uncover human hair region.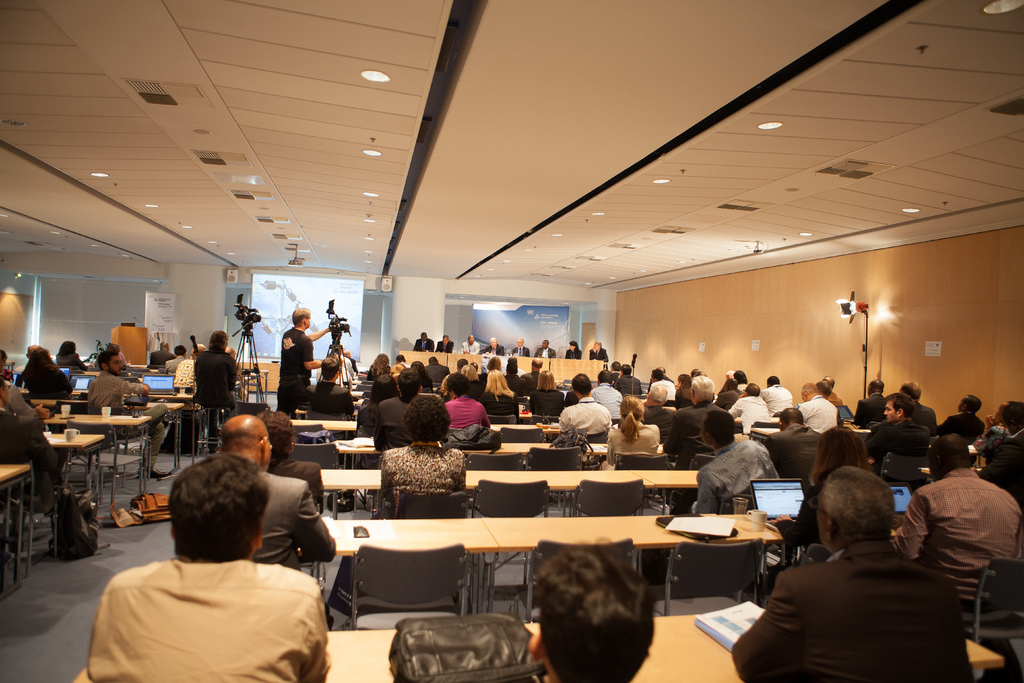
Uncovered: x1=801 y1=383 x2=820 y2=397.
